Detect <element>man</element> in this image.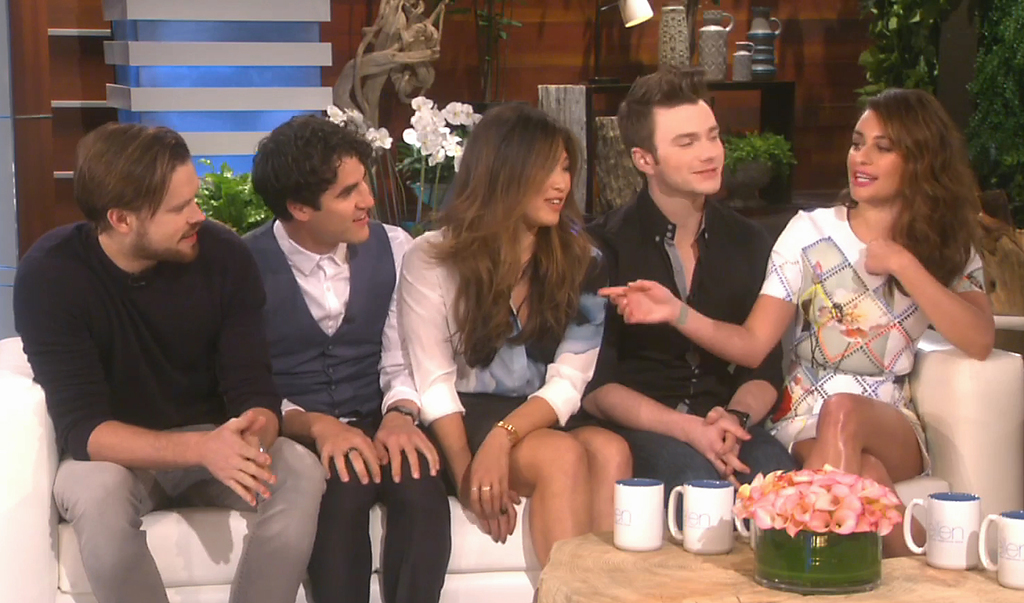
Detection: BBox(237, 112, 456, 602).
